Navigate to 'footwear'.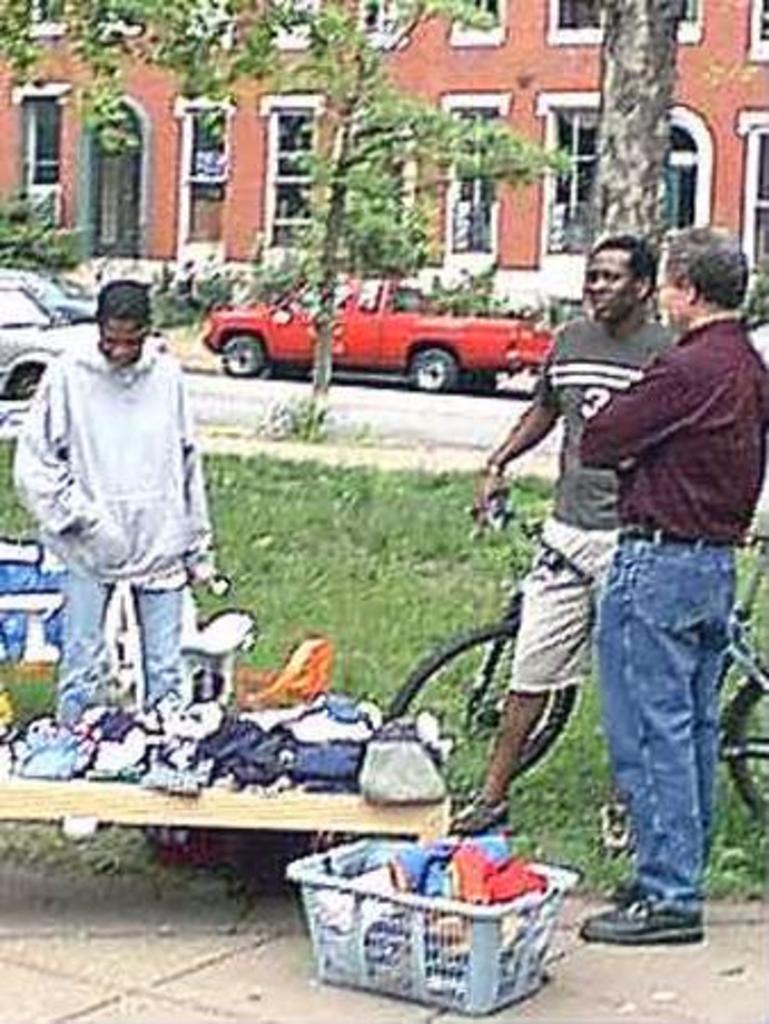
Navigation target: bbox(444, 790, 514, 831).
